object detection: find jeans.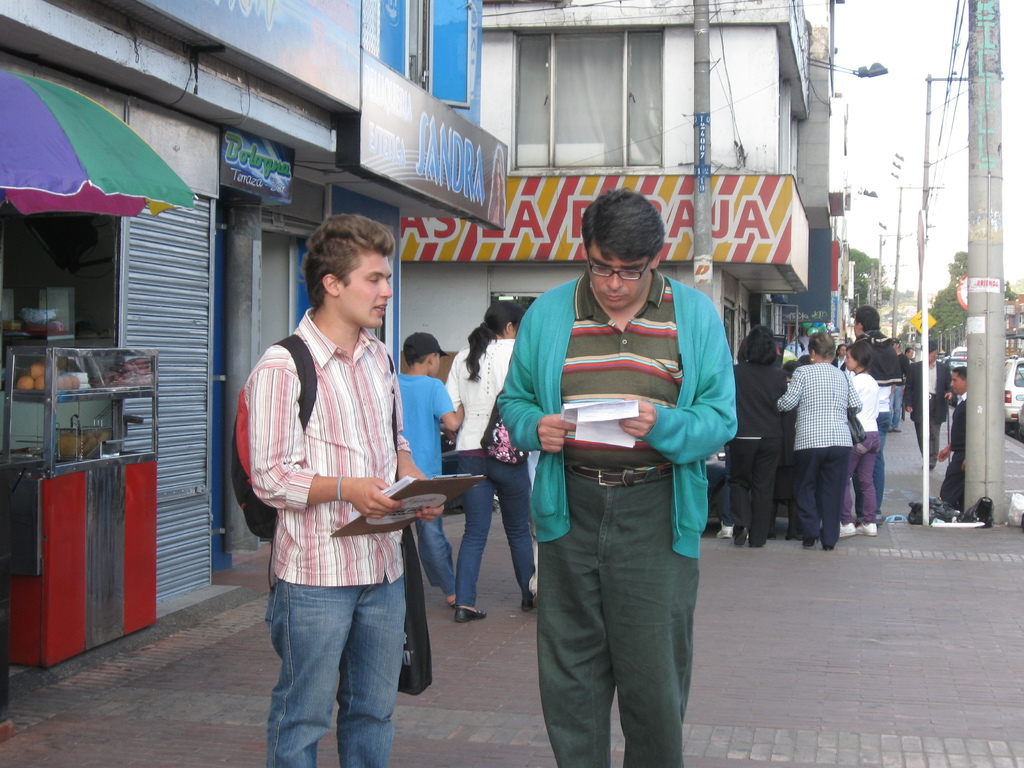
[x1=785, y1=447, x2=852, y2=543].
